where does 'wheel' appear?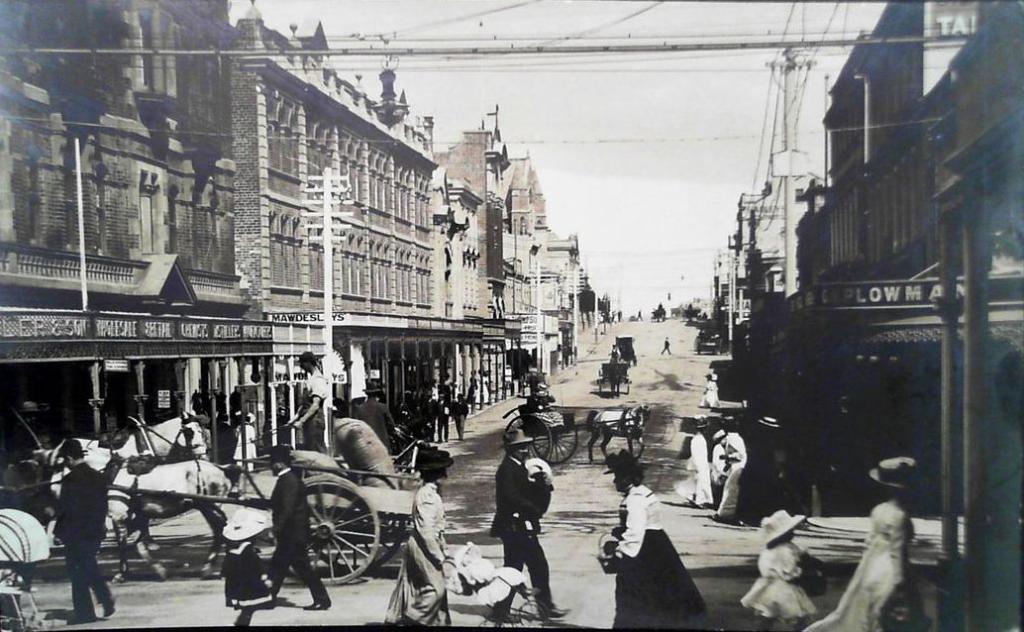
Appears at (left=308, top=474, right=402, bottom=574).
